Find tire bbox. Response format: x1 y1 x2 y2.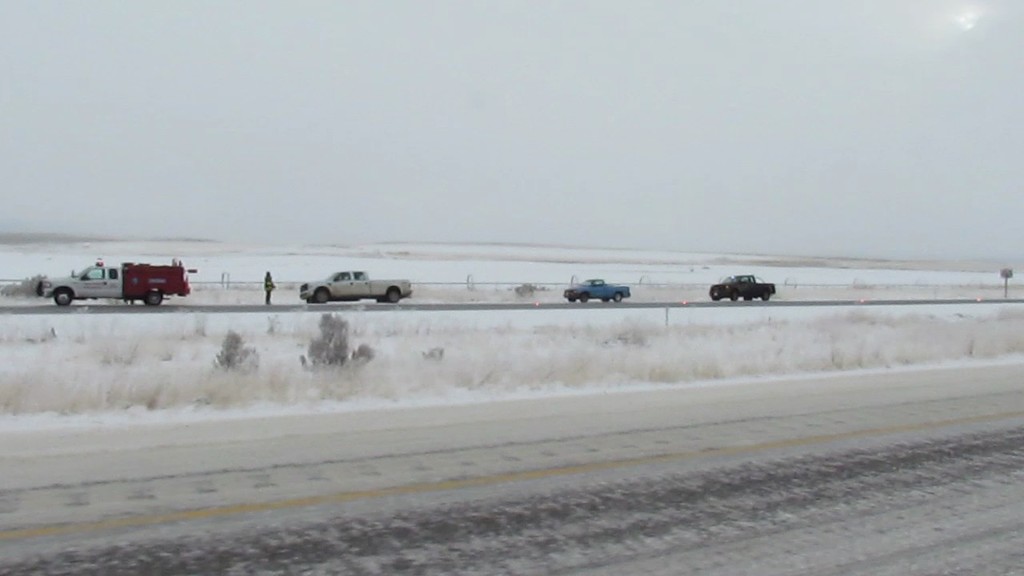
314 287 328 303.
